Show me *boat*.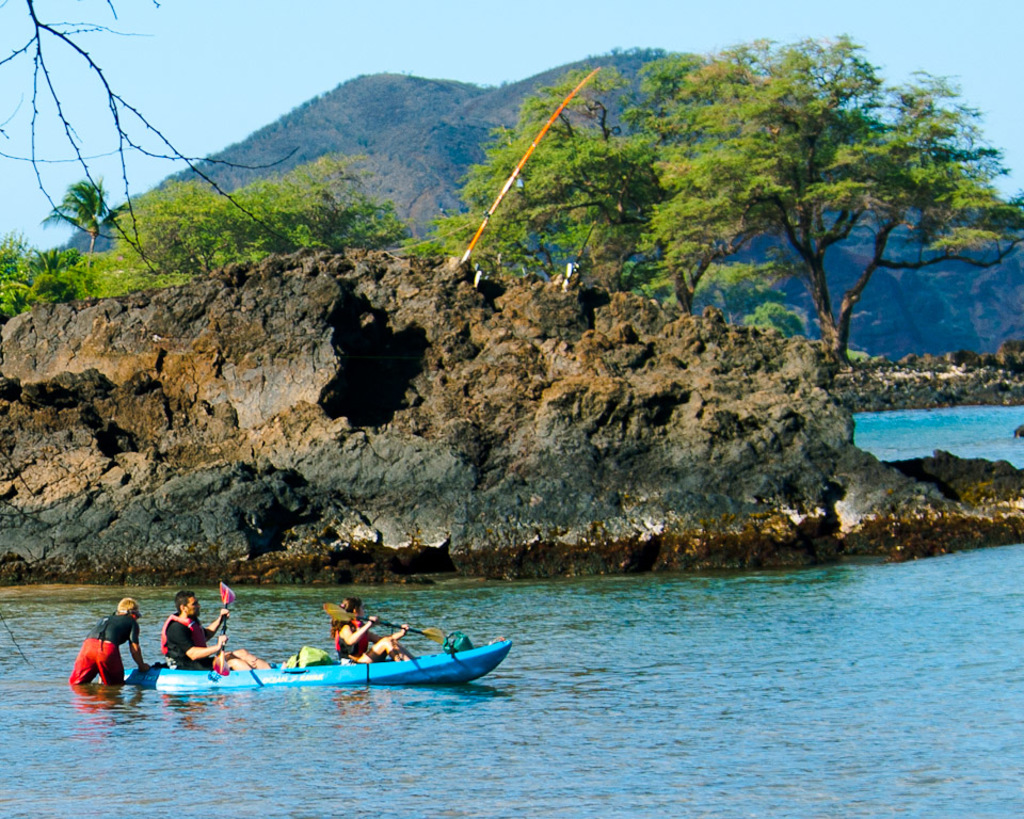
*boat* is here: left=126, top=639, right=512, bottom=689.
